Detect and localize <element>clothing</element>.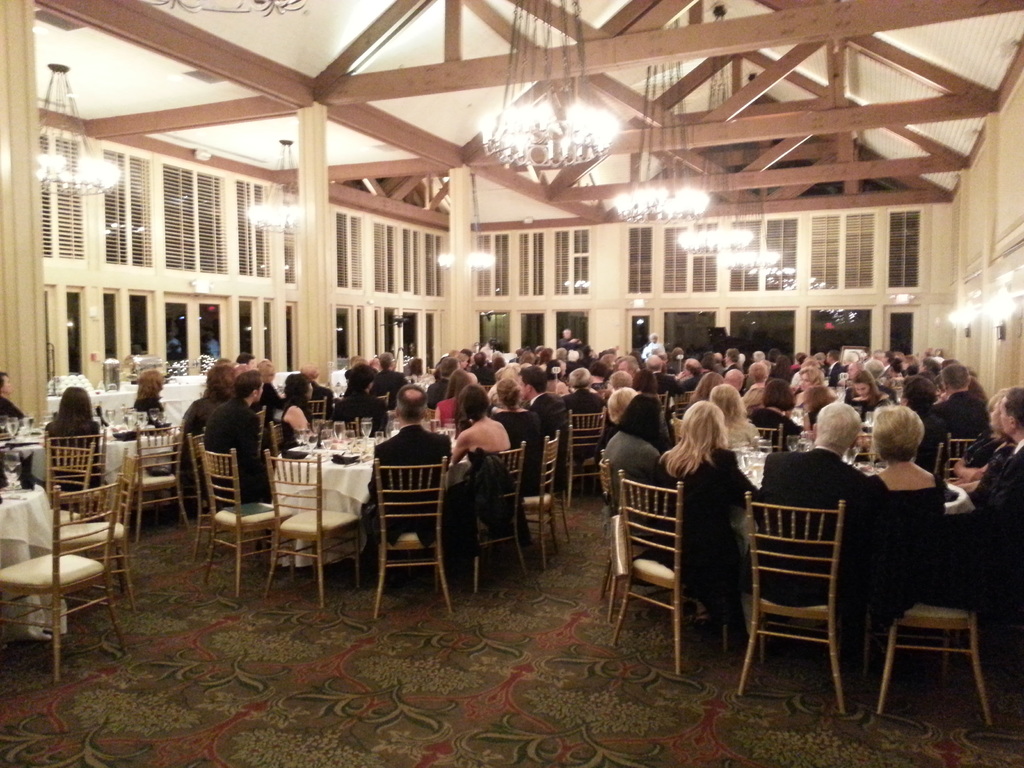
Localized at x1=604, y1=428, x2=676, y2=579.
